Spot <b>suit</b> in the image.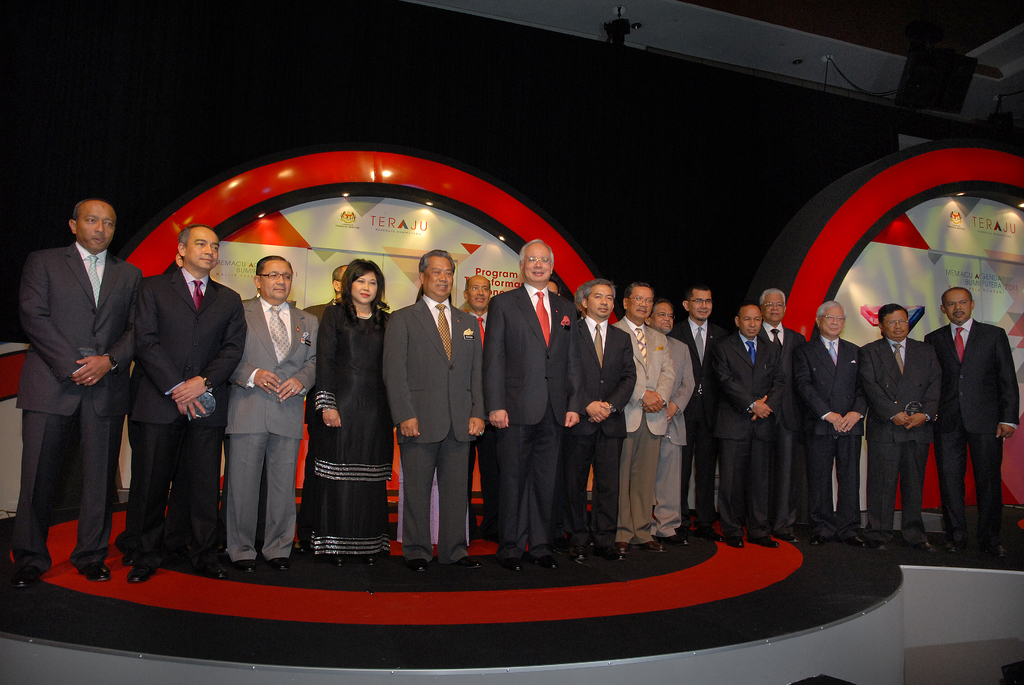
<b>suit</b> found at box(762, 318, 810, 455).
